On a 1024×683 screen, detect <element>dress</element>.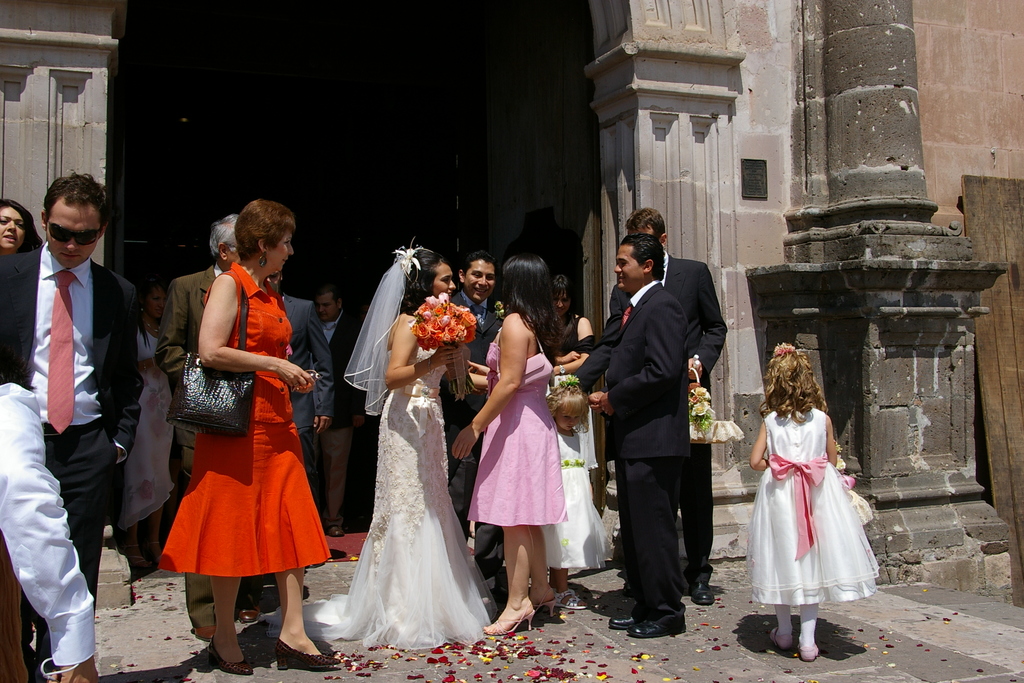
crop(164, 292, 307, 584).
